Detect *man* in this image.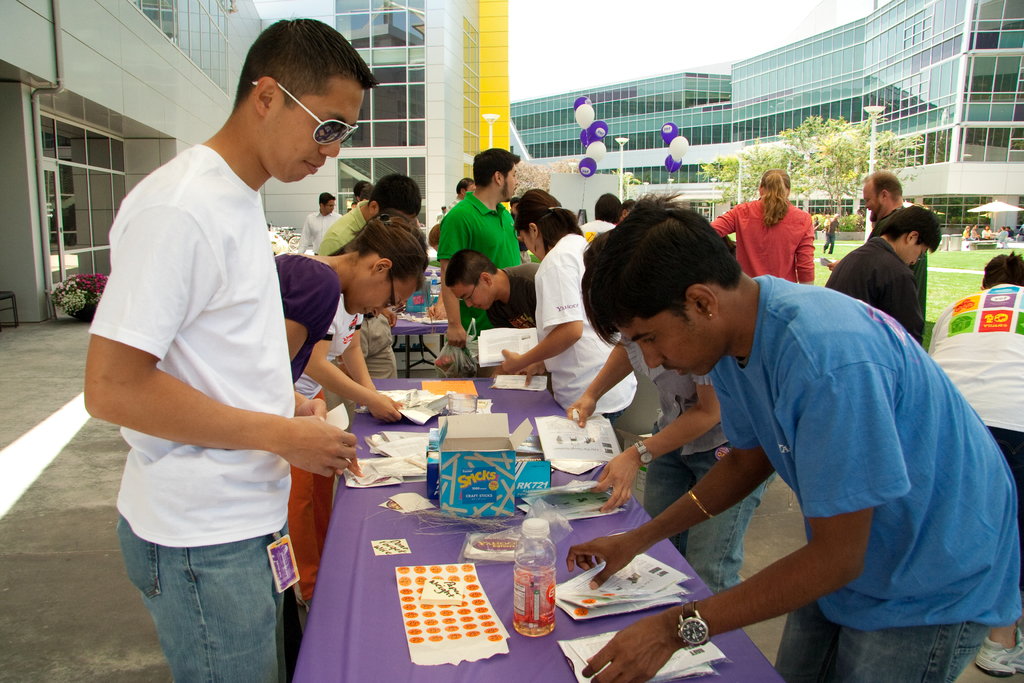
Detection: 926, 249, 1023, 682.
